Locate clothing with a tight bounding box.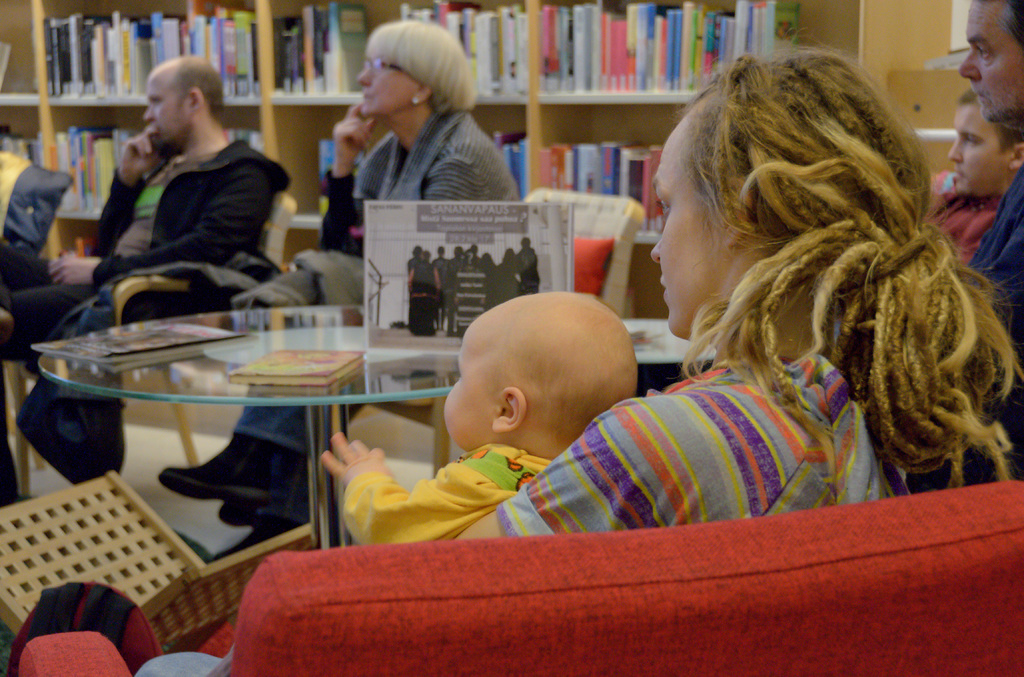
(344,446,542,548).
